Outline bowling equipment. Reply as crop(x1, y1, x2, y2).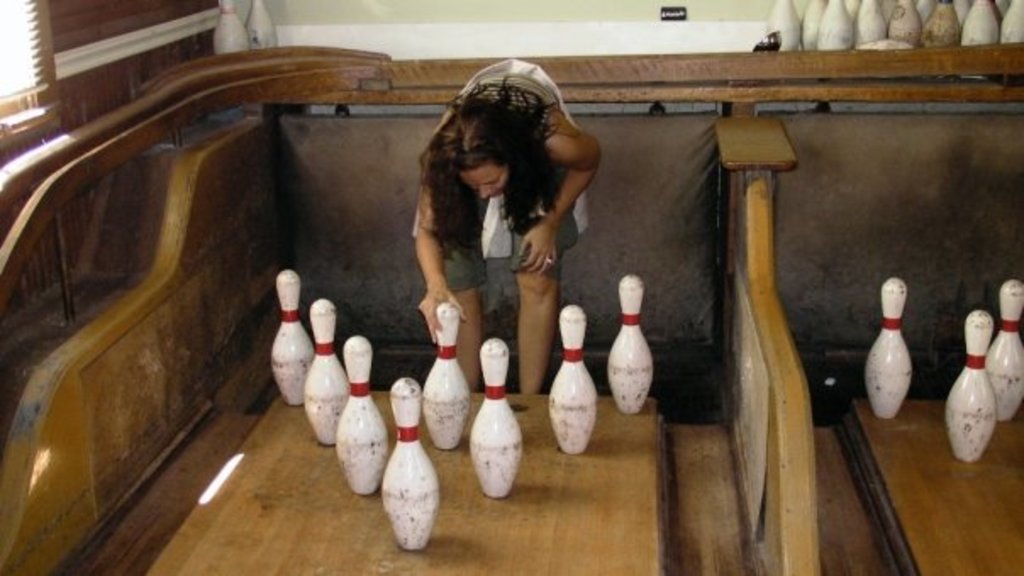
crop(337, 324, 393, 500).
